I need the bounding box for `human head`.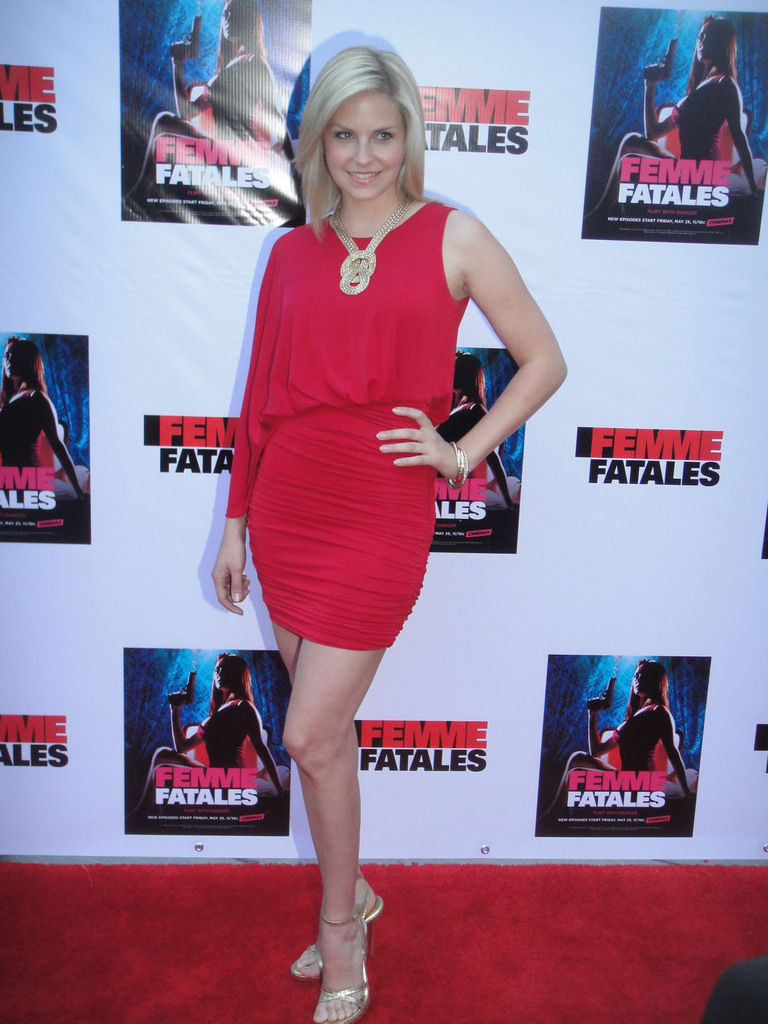
Here it is: bbox=(2, 338, 42, 382).
